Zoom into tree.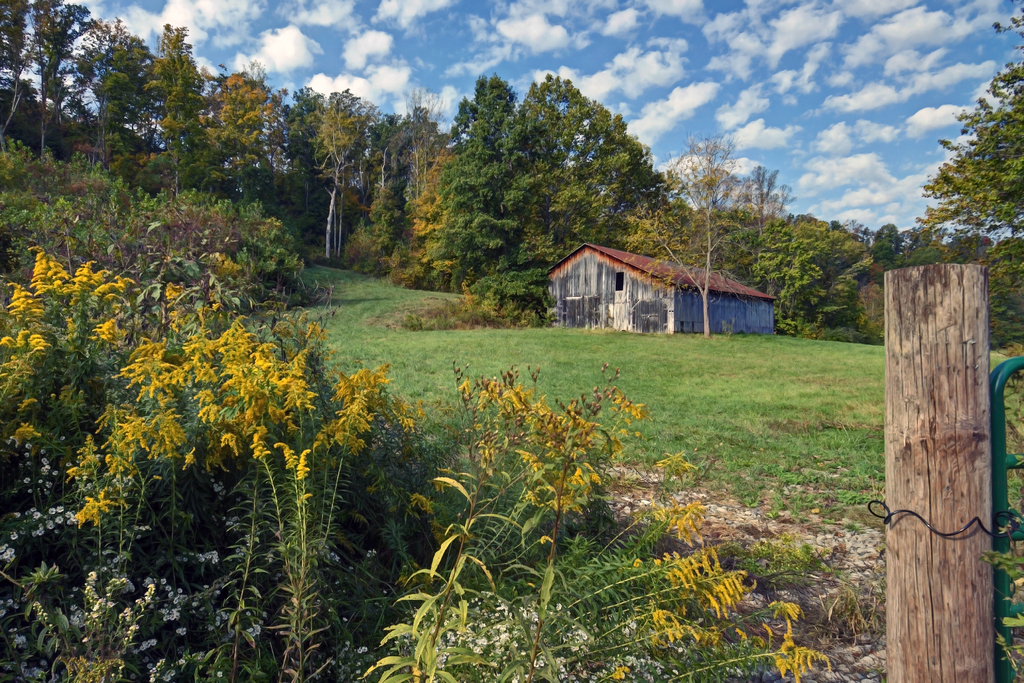
Zoom target: bbox=(408, 74, 707, 291).
